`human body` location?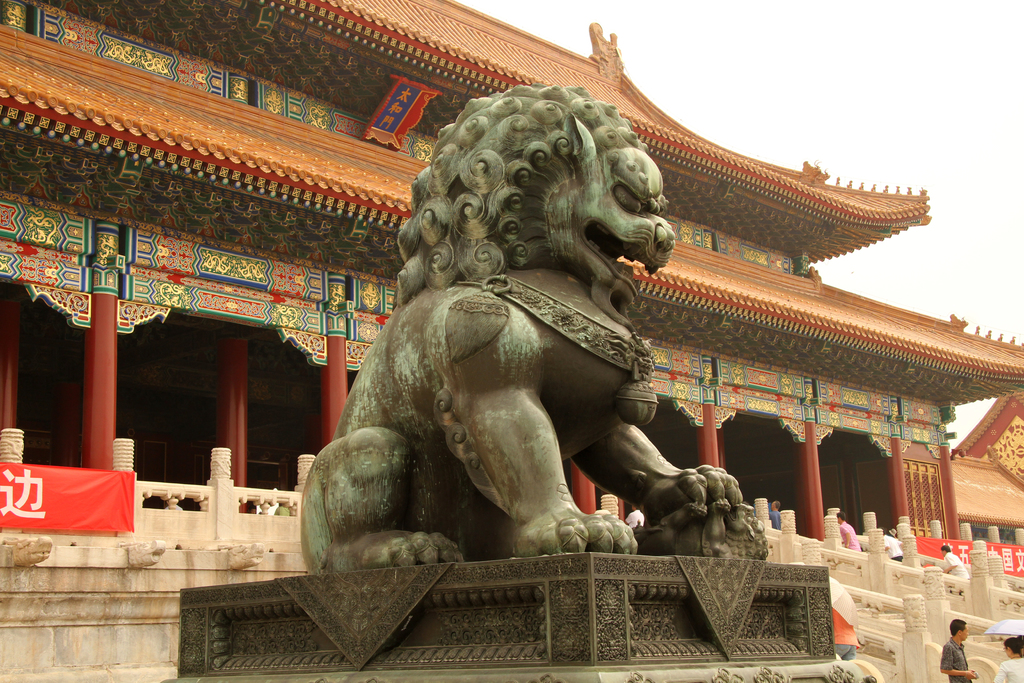
[x1=883, y1=532, x2=910, y2=563]
